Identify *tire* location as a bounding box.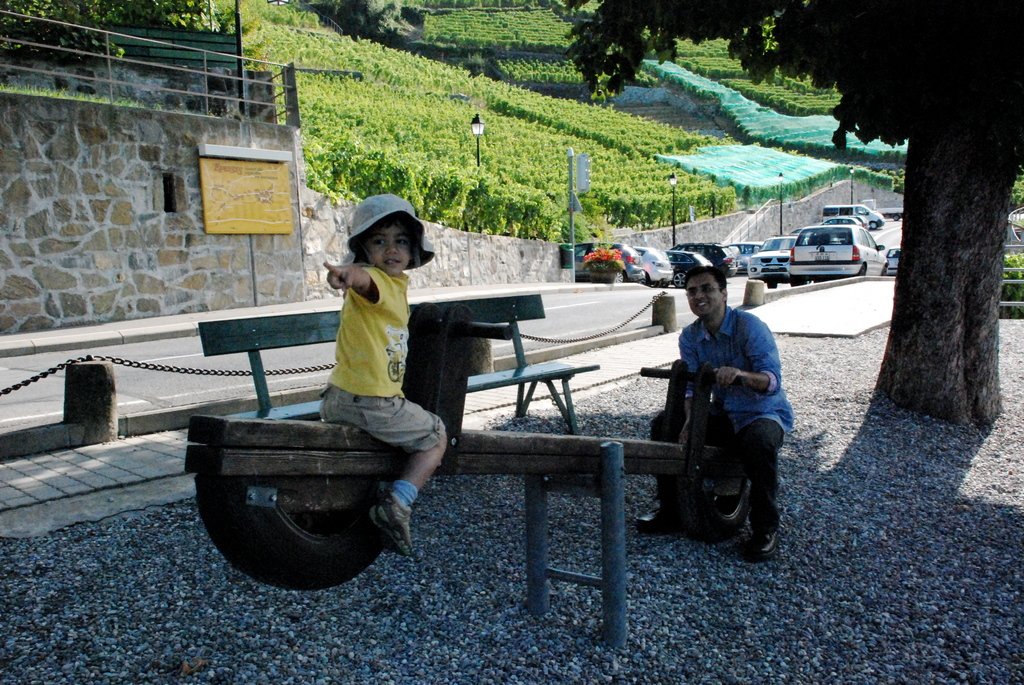
767 280 774 290.
